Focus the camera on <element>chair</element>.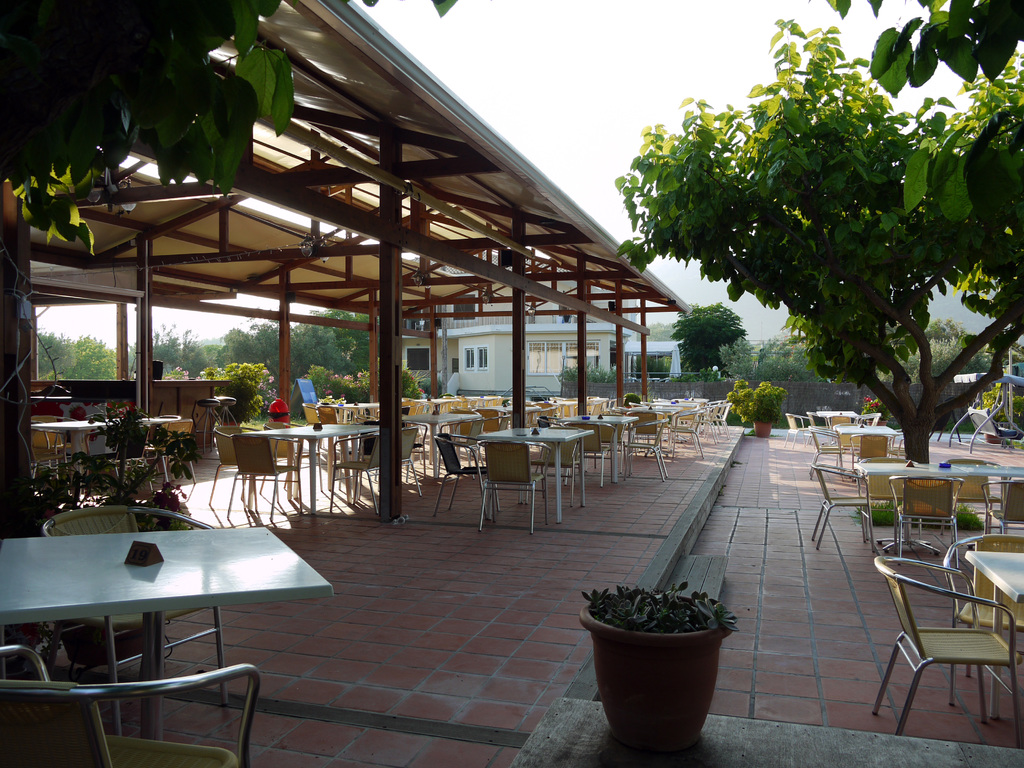
Focus region: 944, 456, 1013, 520.
